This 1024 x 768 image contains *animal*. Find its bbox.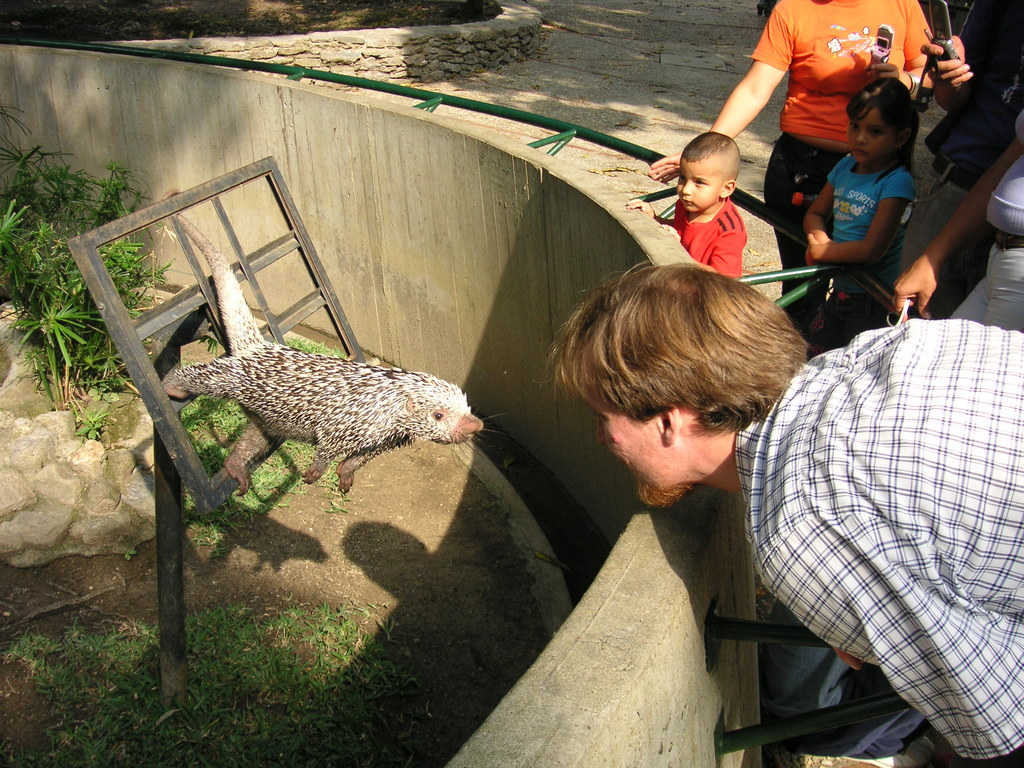
region(163, 187, 503, 494).
